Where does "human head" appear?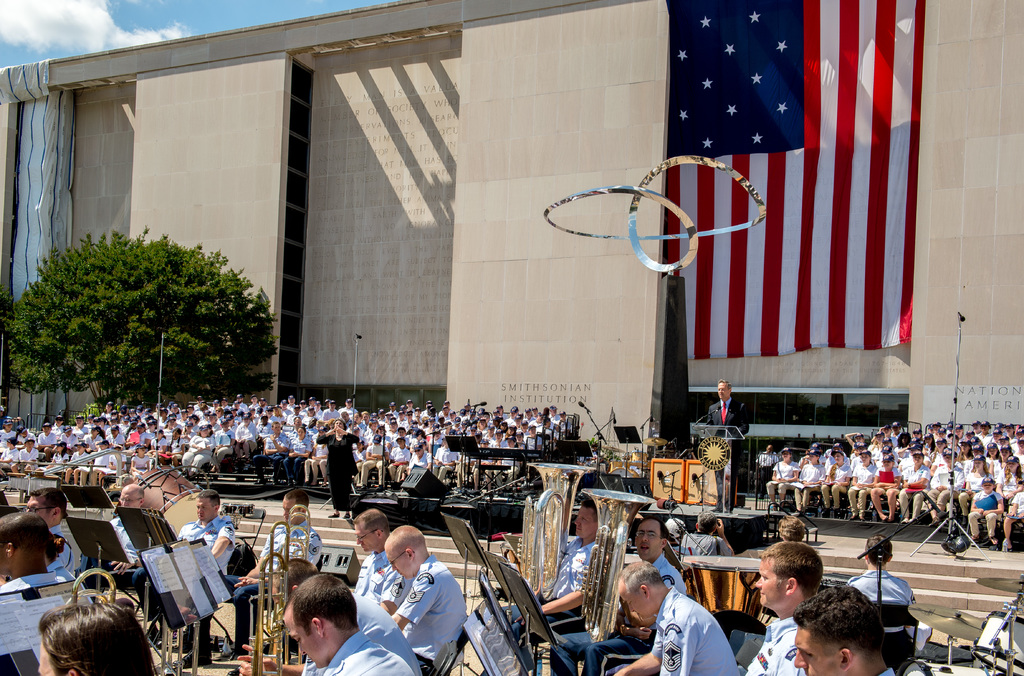
Appears at <bbox>19, 490, 69, 527</bbox>.
